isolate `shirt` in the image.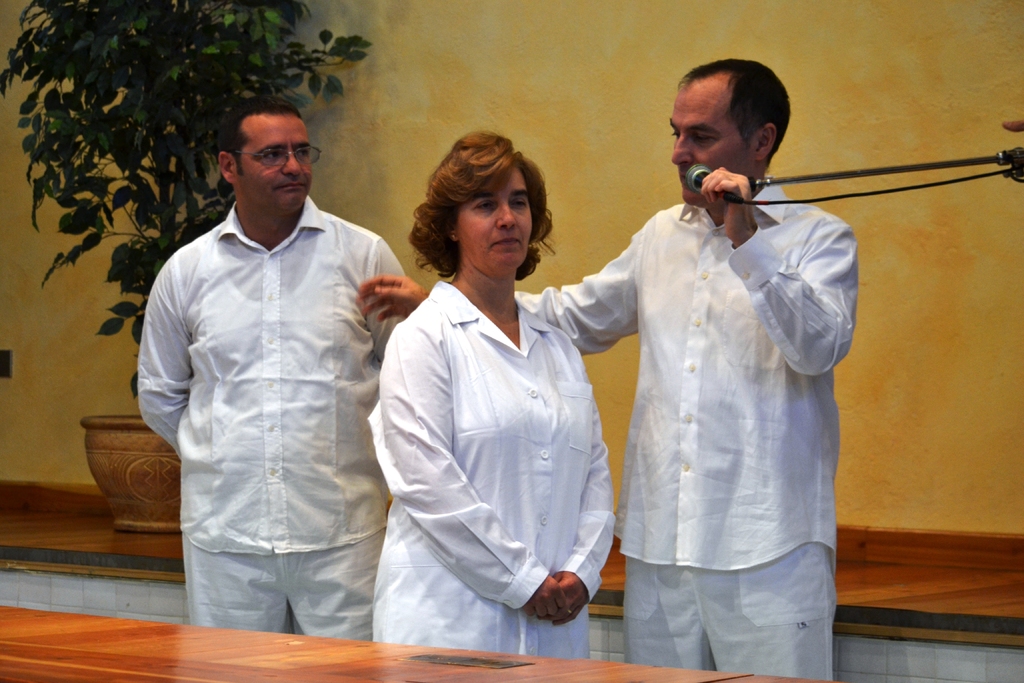
Isolated region: locate(361, 279, 616, 659).
